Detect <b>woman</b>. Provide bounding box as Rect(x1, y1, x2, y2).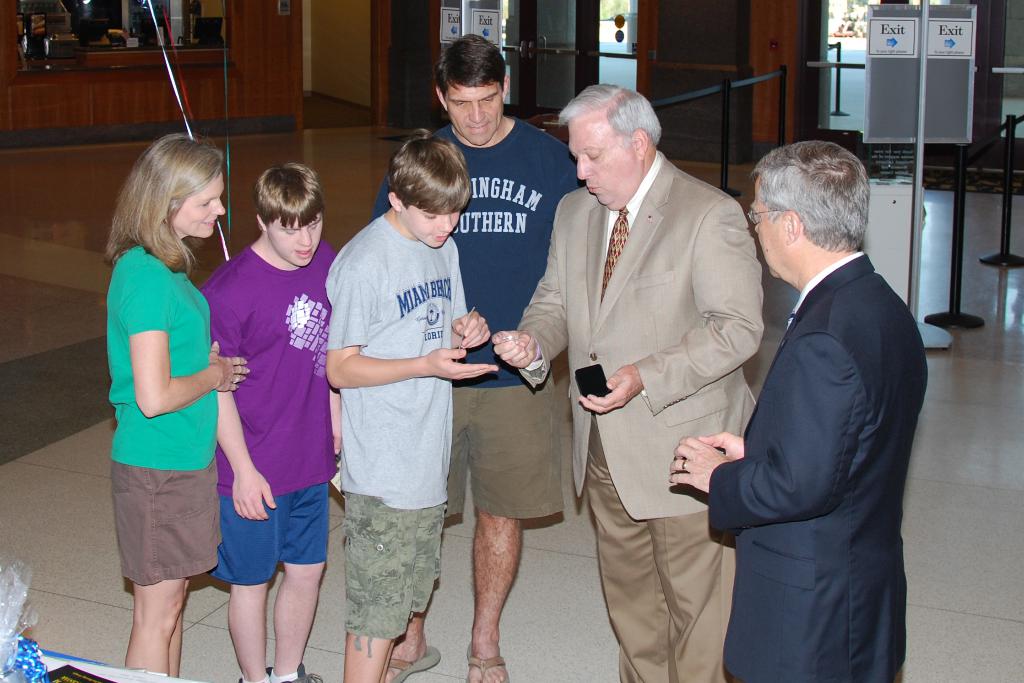
Rect(88, 114, 248, 676).
